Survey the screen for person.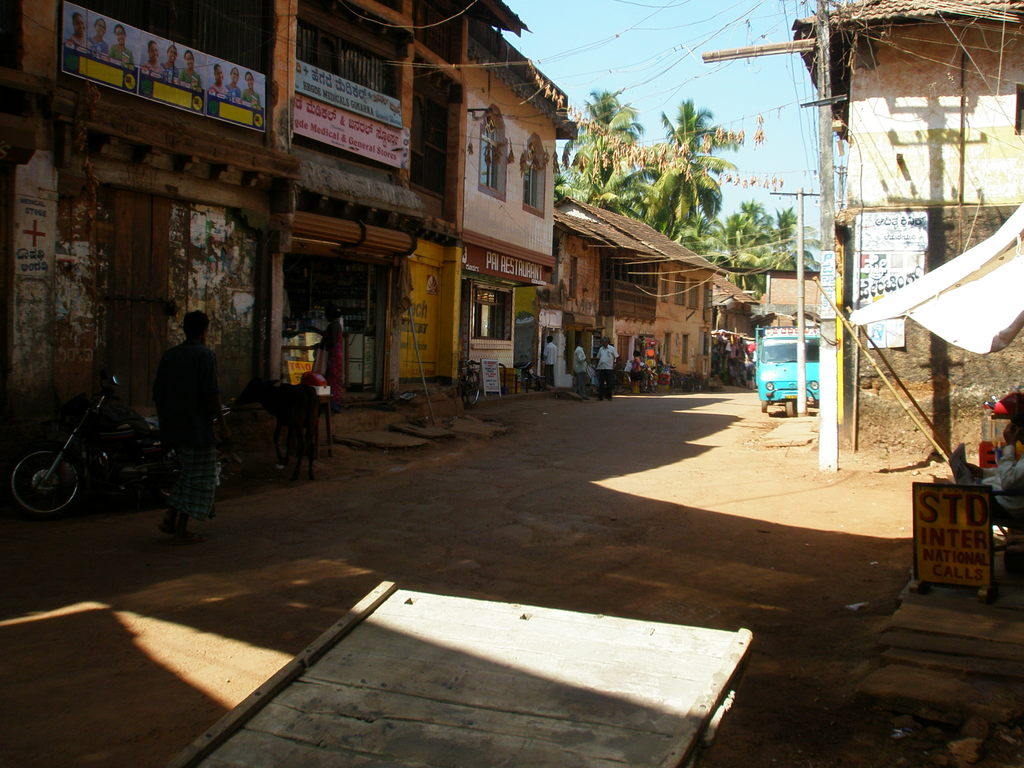
Survey found: (left=223, top=66, right=243, bottom=100).
